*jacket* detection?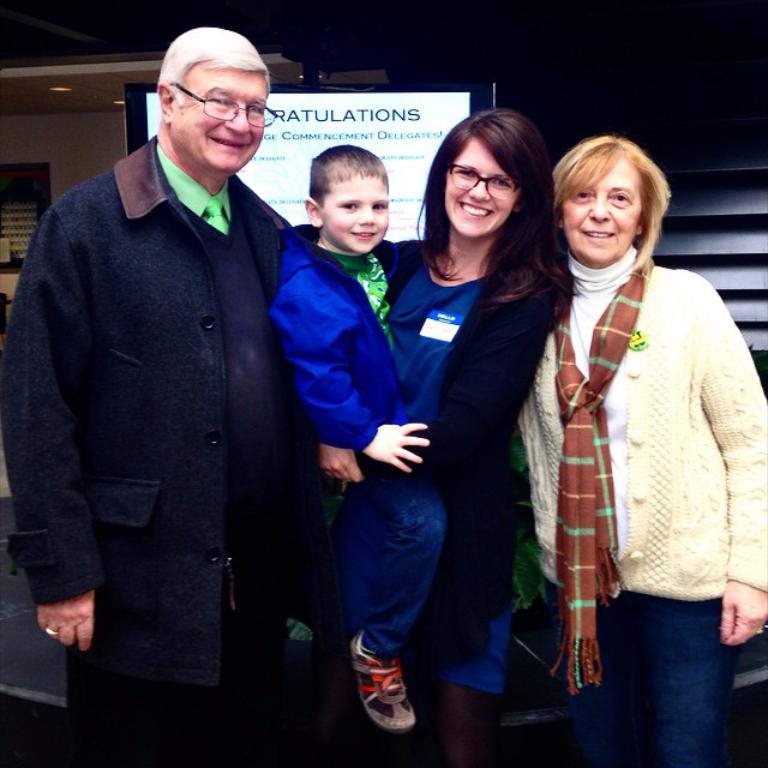
locate(510, 262, 767, 618)
